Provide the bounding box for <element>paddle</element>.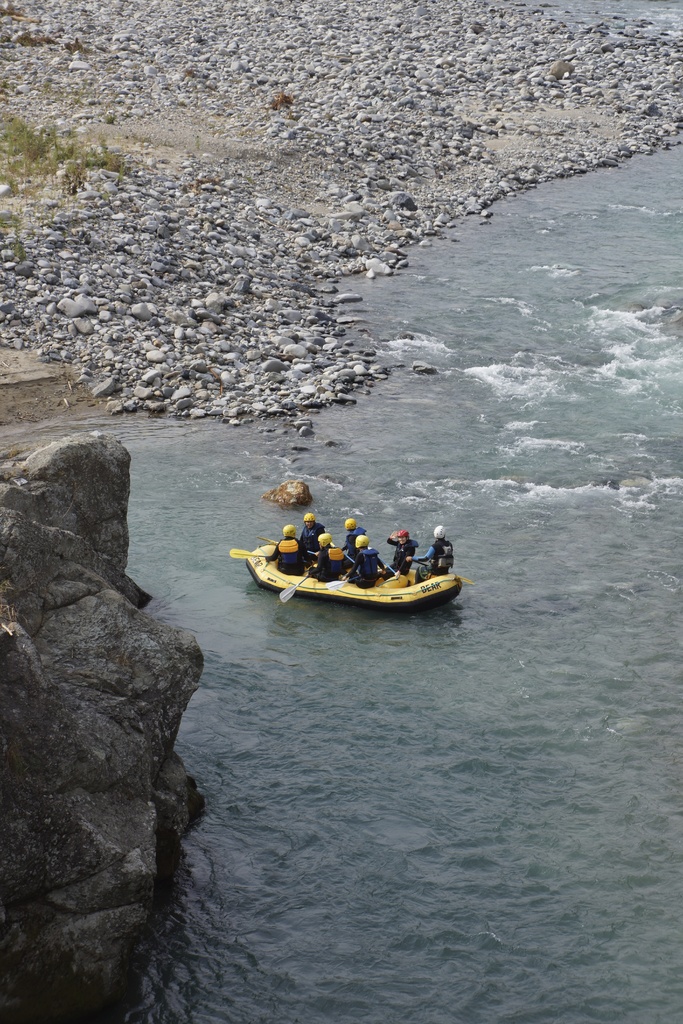
x1=331 y1=543 x2=358 y2=572.
